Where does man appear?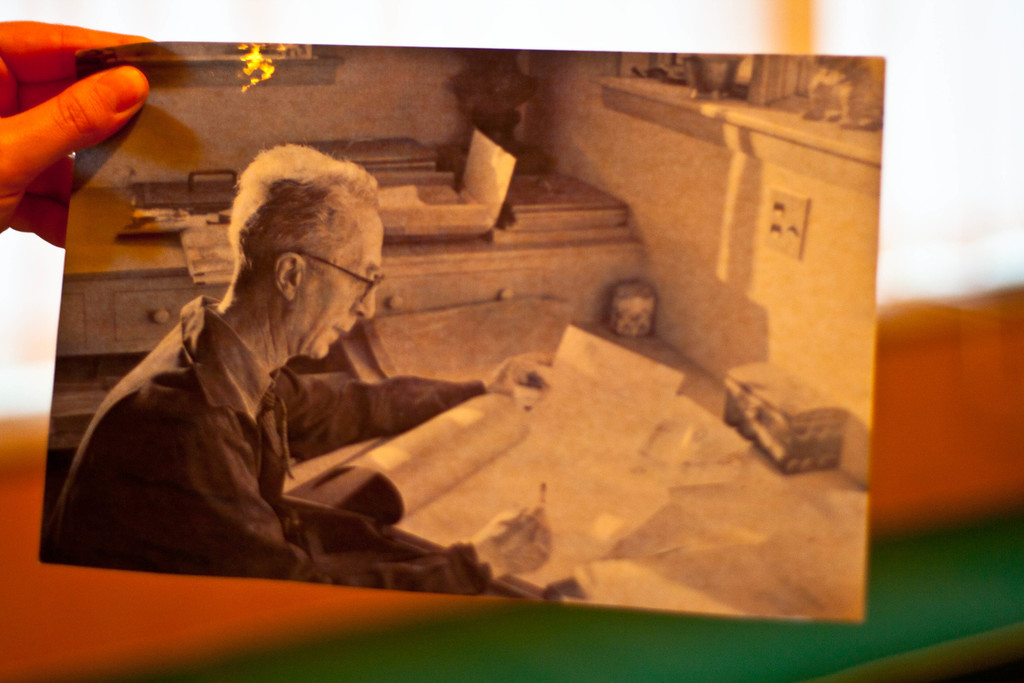
Appears at region(84, 138, 607, 594).
